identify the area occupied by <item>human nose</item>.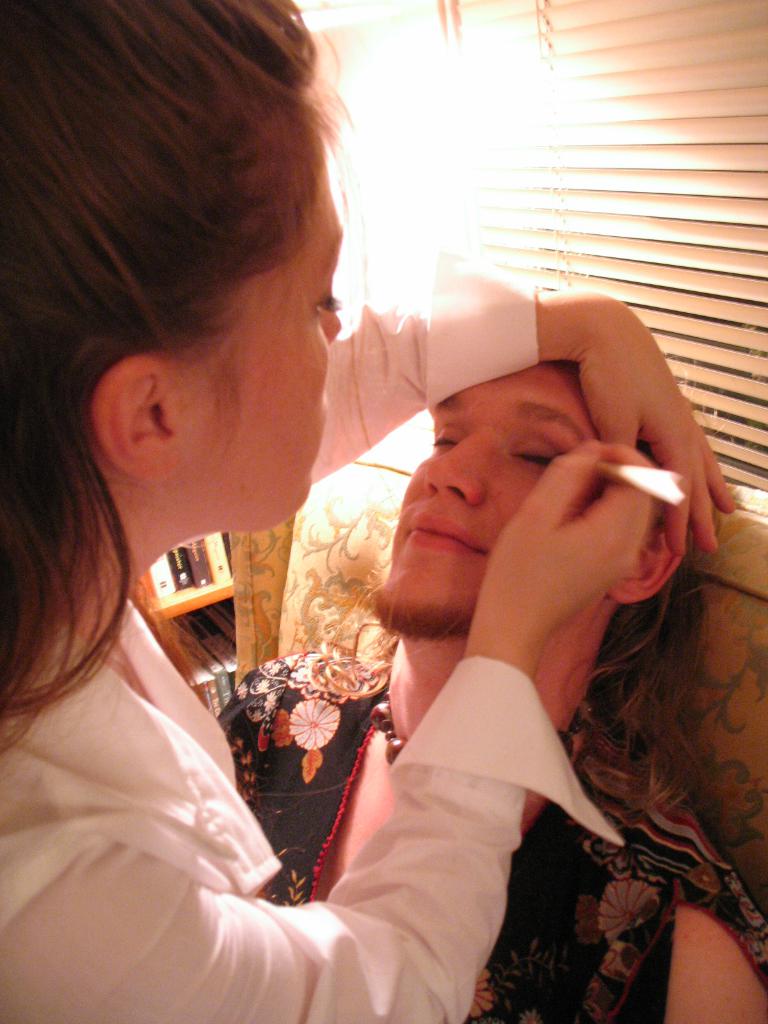
Area: 422, 424, 487, 507.
